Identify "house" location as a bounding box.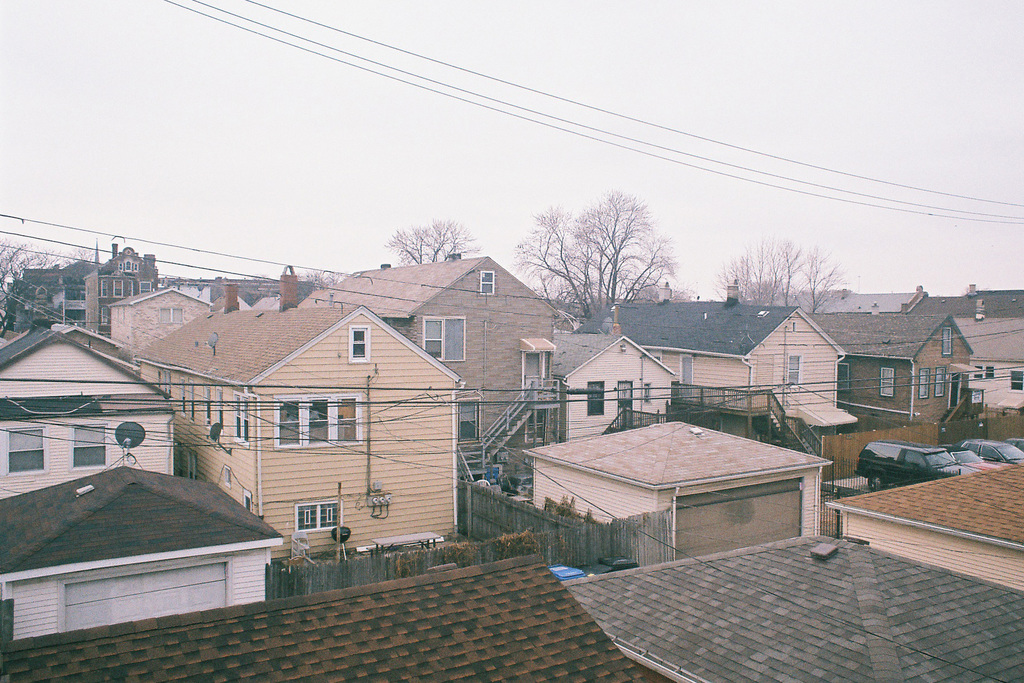
(10,557,635,682).
